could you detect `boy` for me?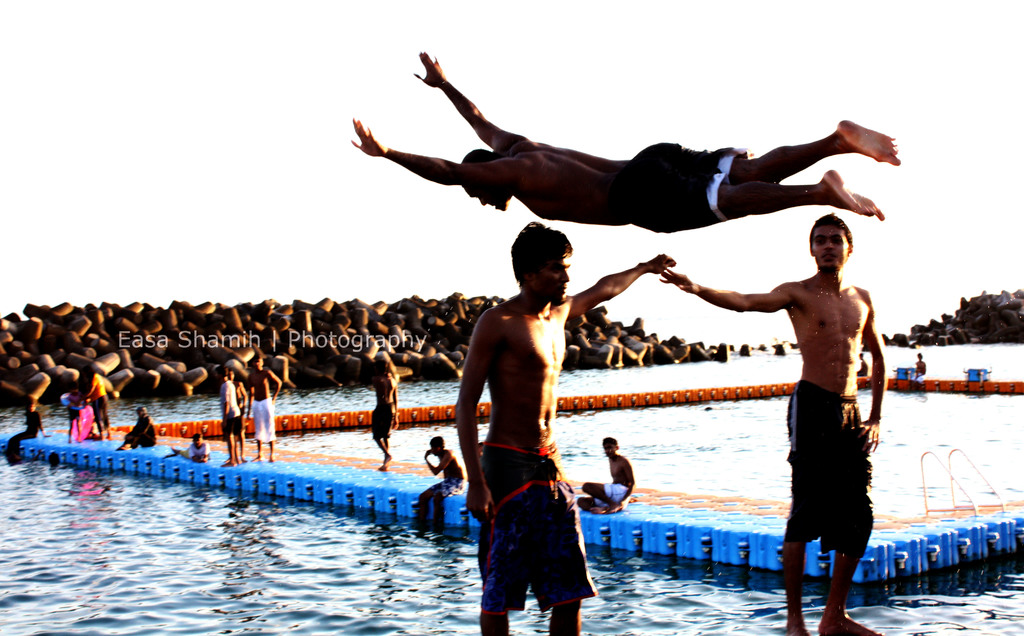
Detection result: <bbox>6, 397, 50, 459</bbox>.
